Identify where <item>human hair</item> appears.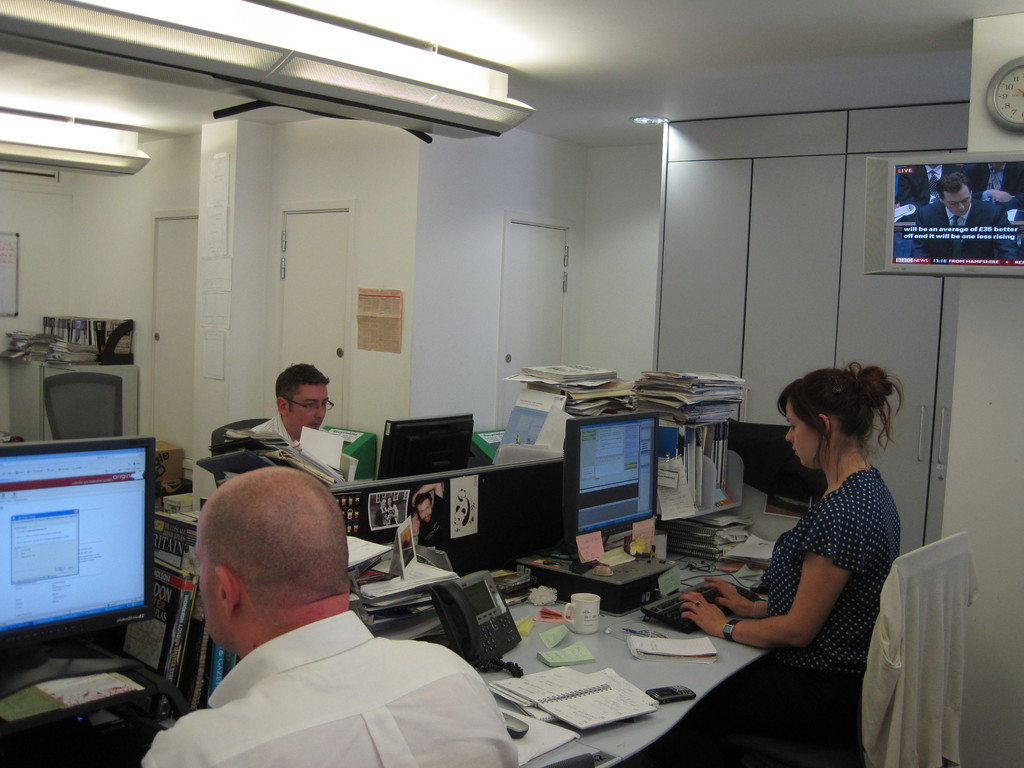
Appears at bbox(275, 361, 330, 414).
